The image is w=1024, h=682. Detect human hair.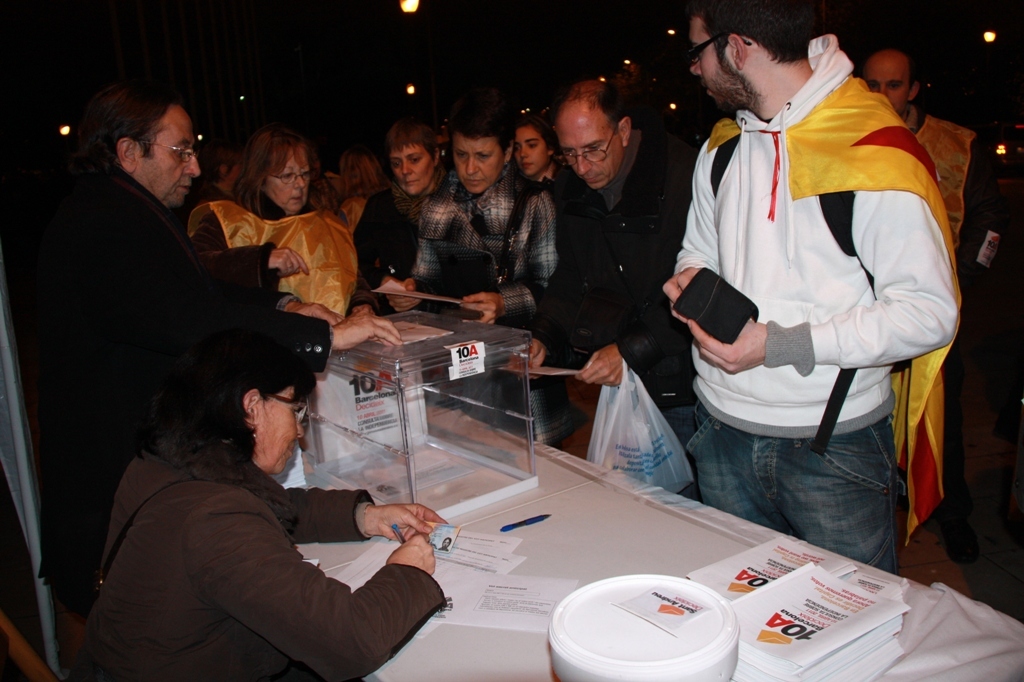
Detection: box=[228, 118, 314, 209].
